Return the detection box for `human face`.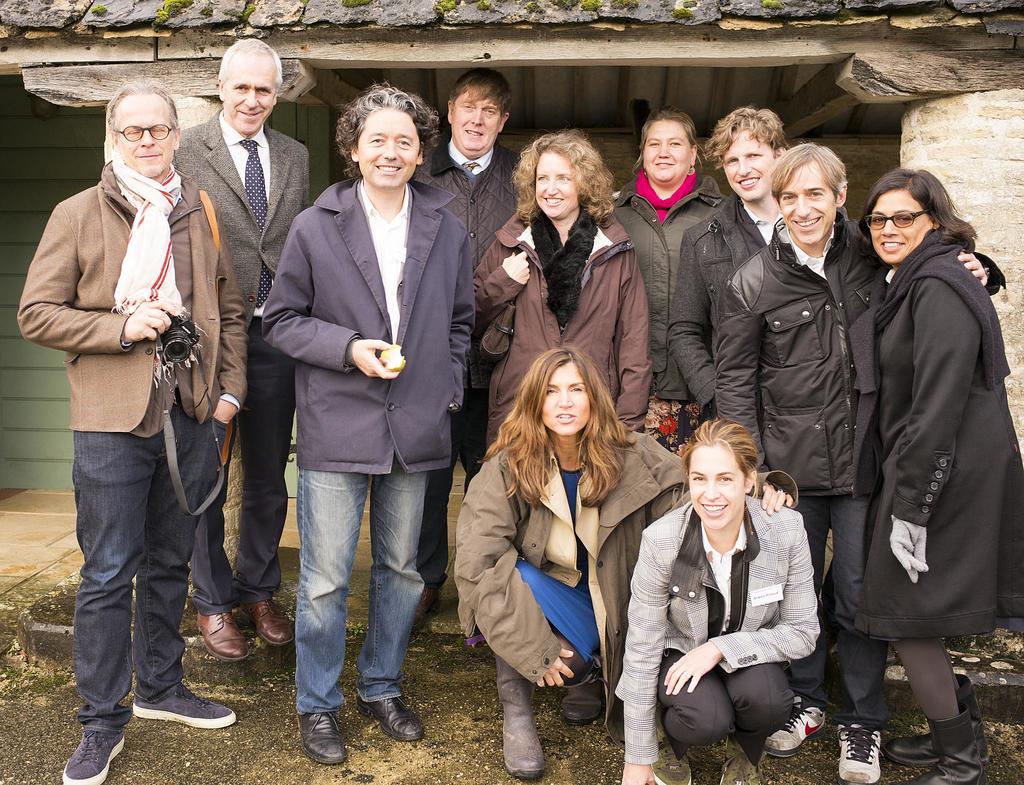
<bbox>358, 111, 417, 186</bbox>.
